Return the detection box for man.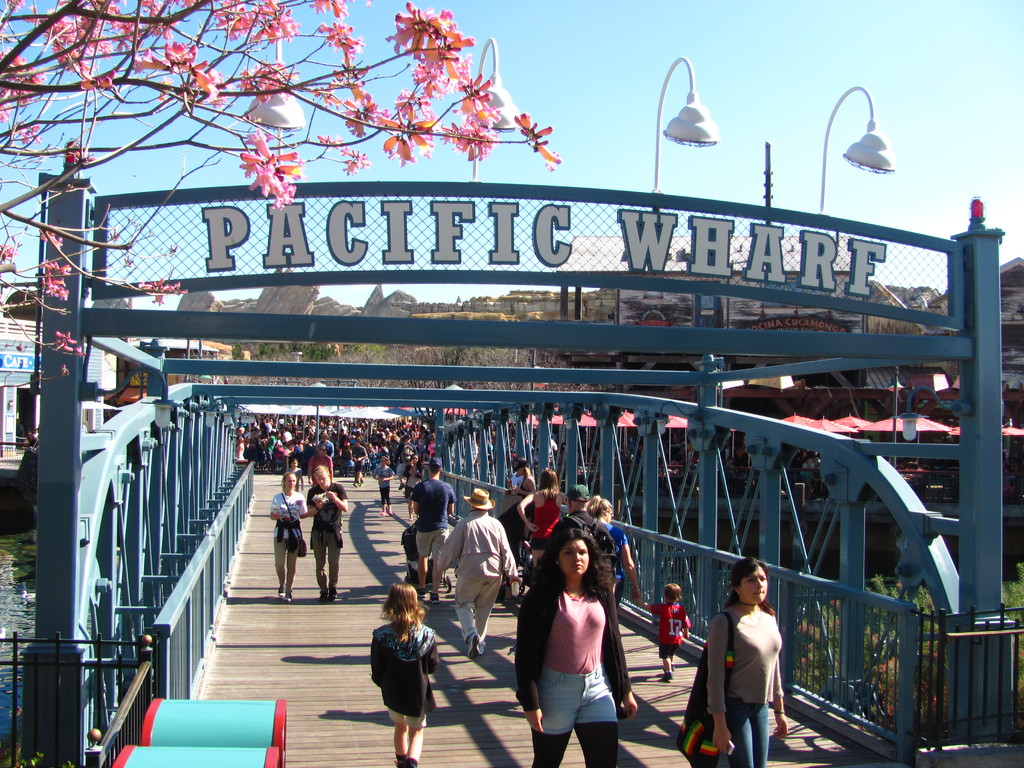
crop(308, 466, 350, 598).
